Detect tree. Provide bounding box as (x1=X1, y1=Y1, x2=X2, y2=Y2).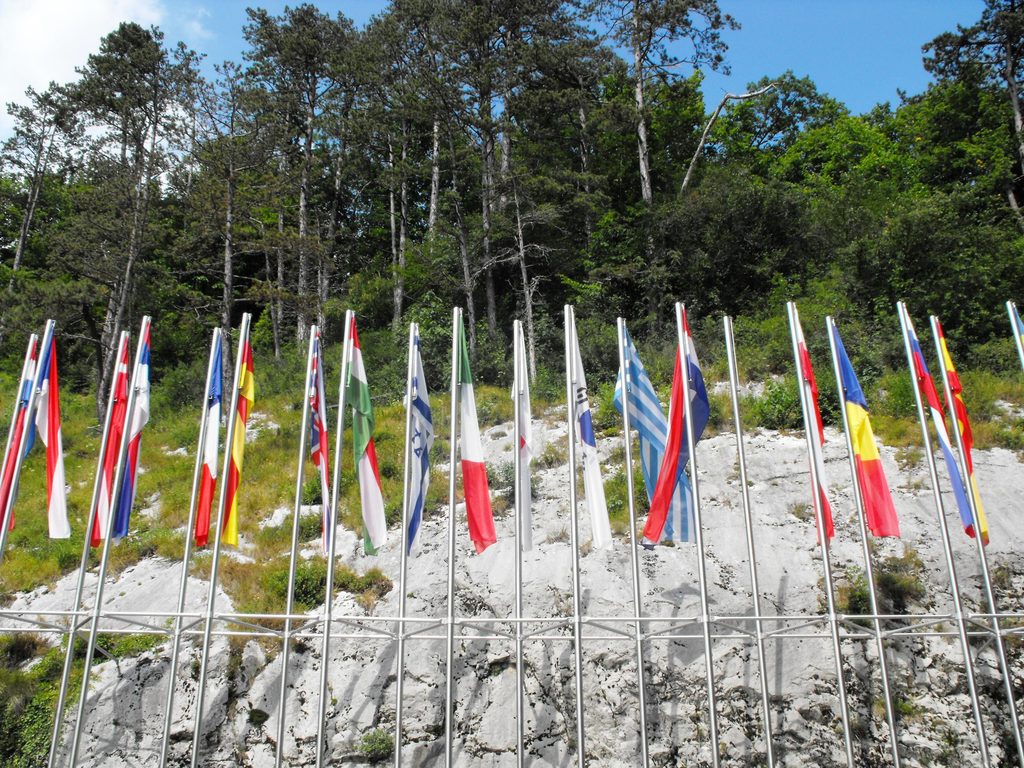
(x1=432, y1=0, x2=540, y2=394).
